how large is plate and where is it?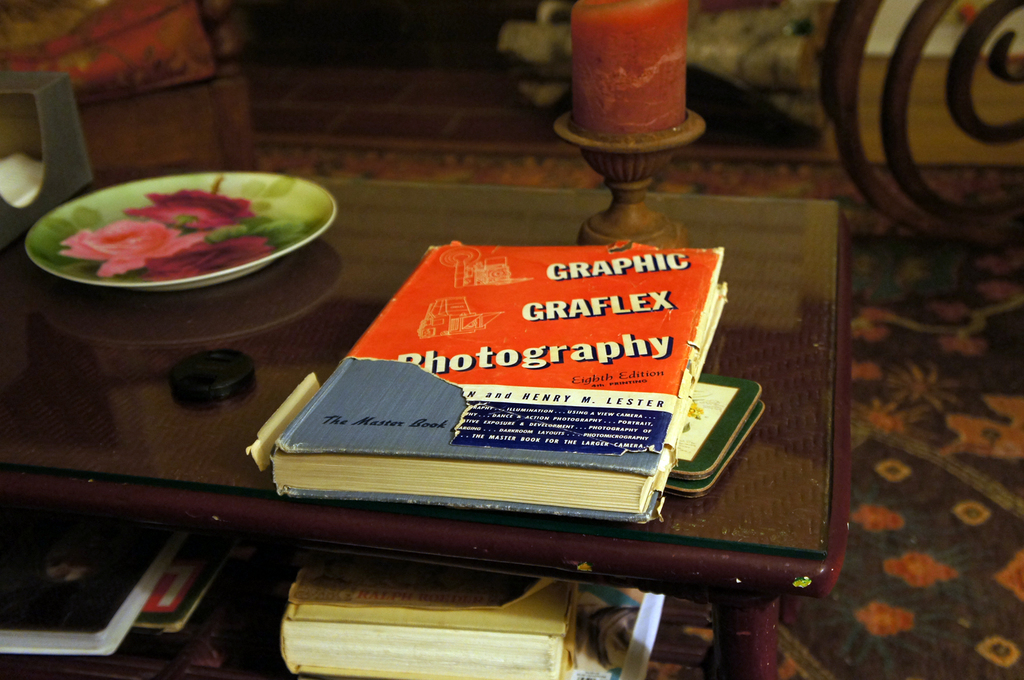
Bounding box: <bbox>4, 154, 336, 296</bbox>.
